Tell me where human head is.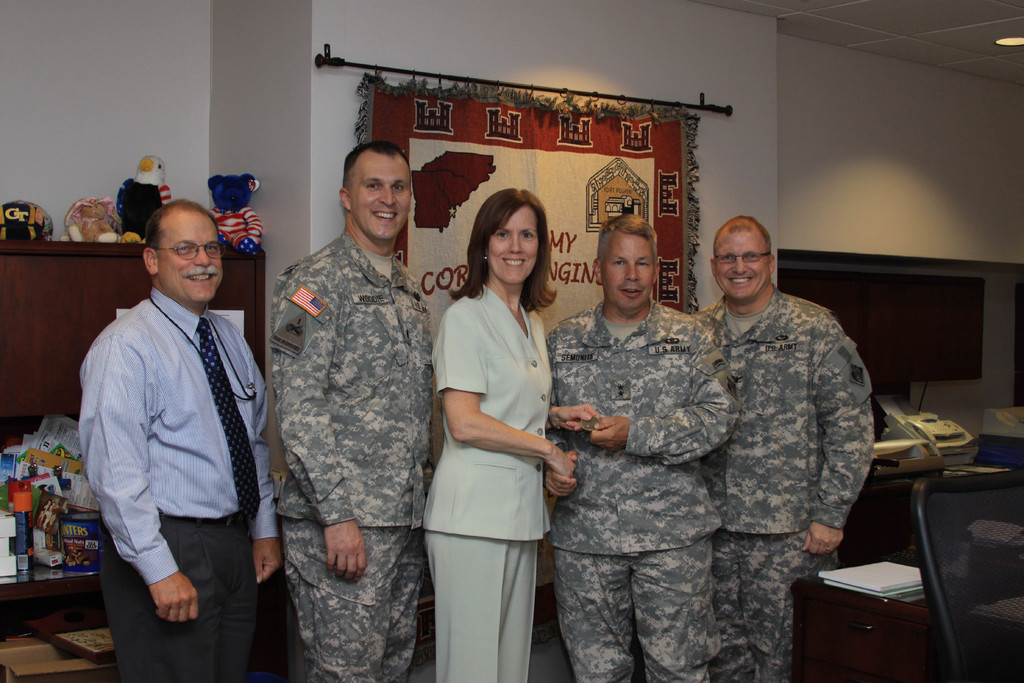
human head is at BBox(707, 212, 780, 302).
